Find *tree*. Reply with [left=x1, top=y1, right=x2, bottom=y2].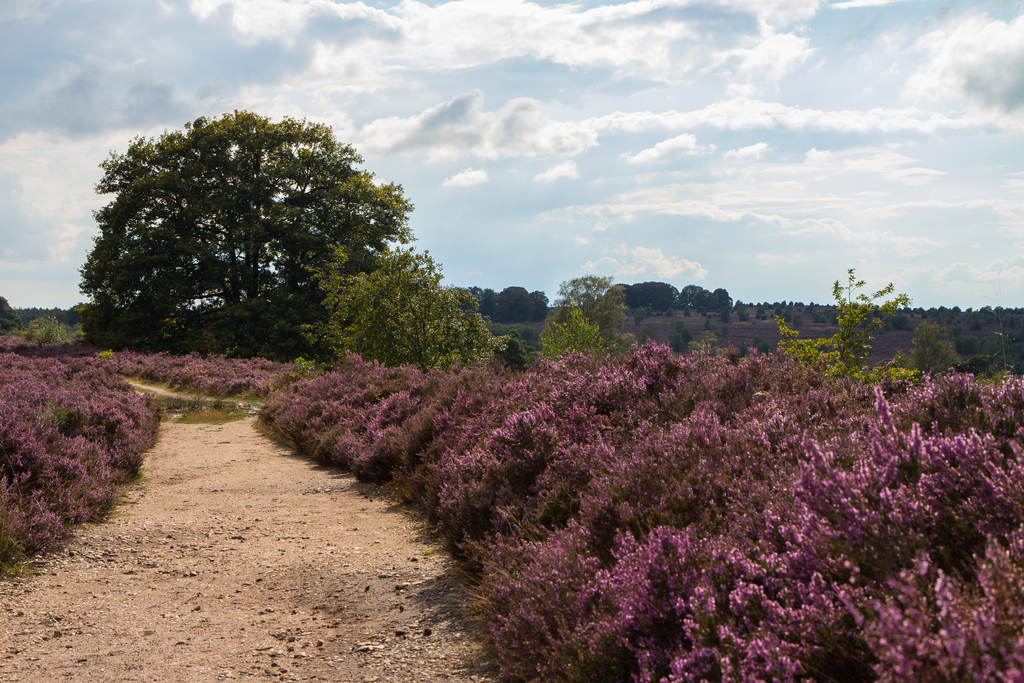
[left=903, top=319, right=957, bottom=379].
